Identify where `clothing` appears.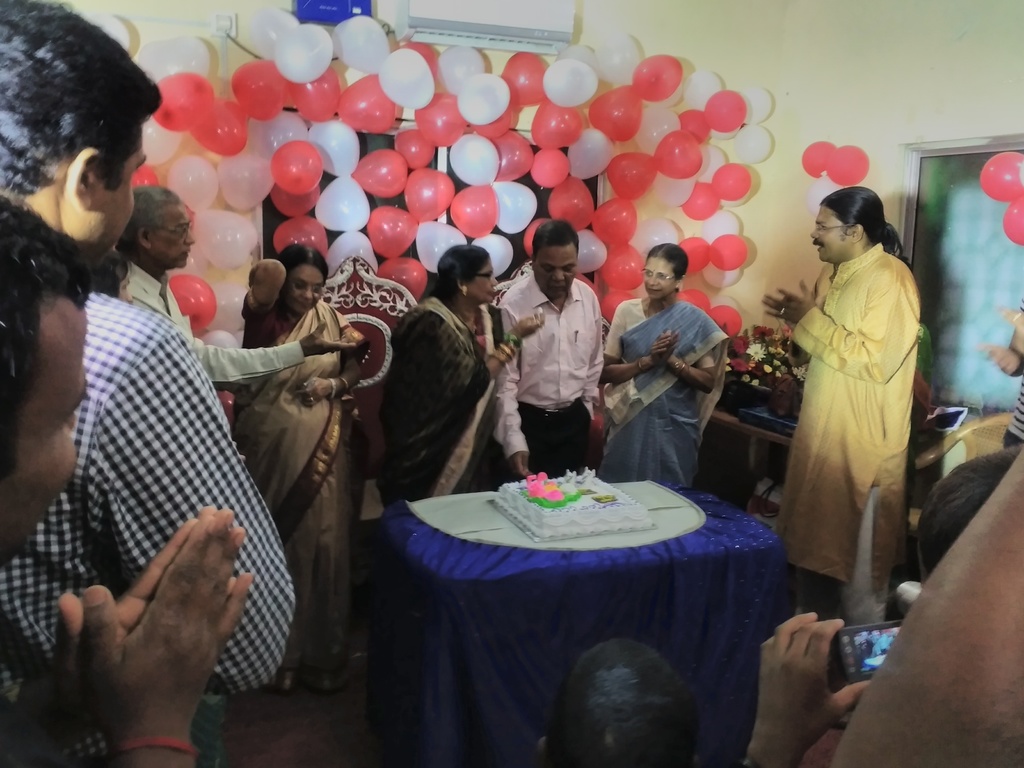
Appears at [488,257,599,487].
